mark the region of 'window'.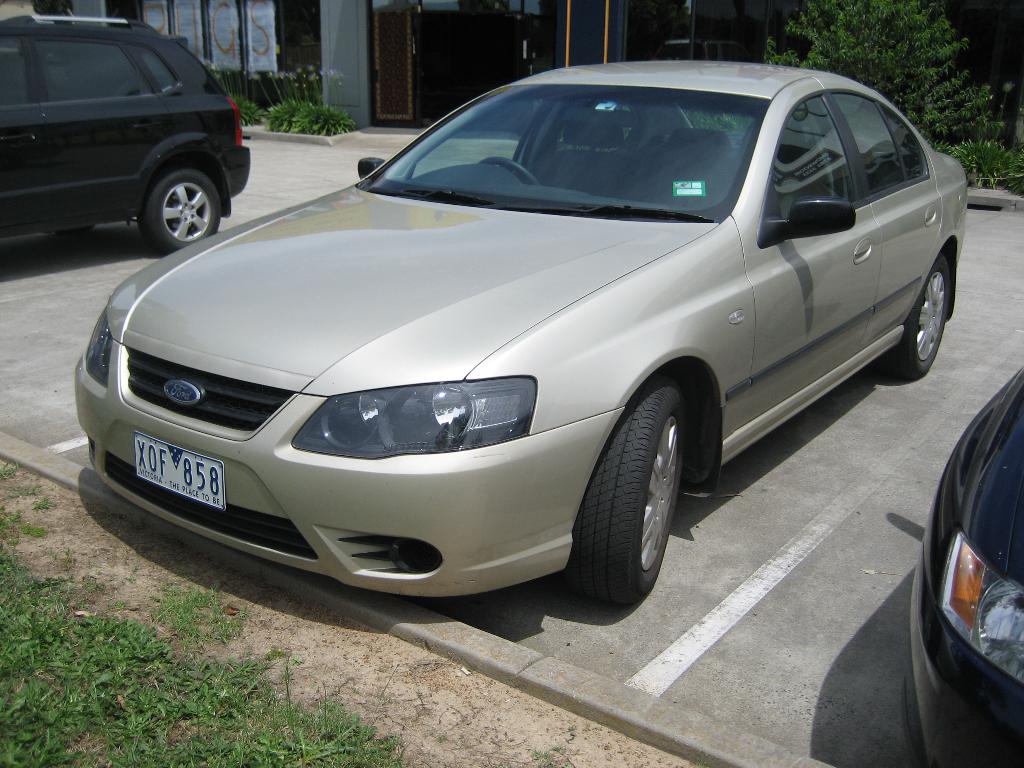
Region: <region>0, 29, 55, 109</region>.
